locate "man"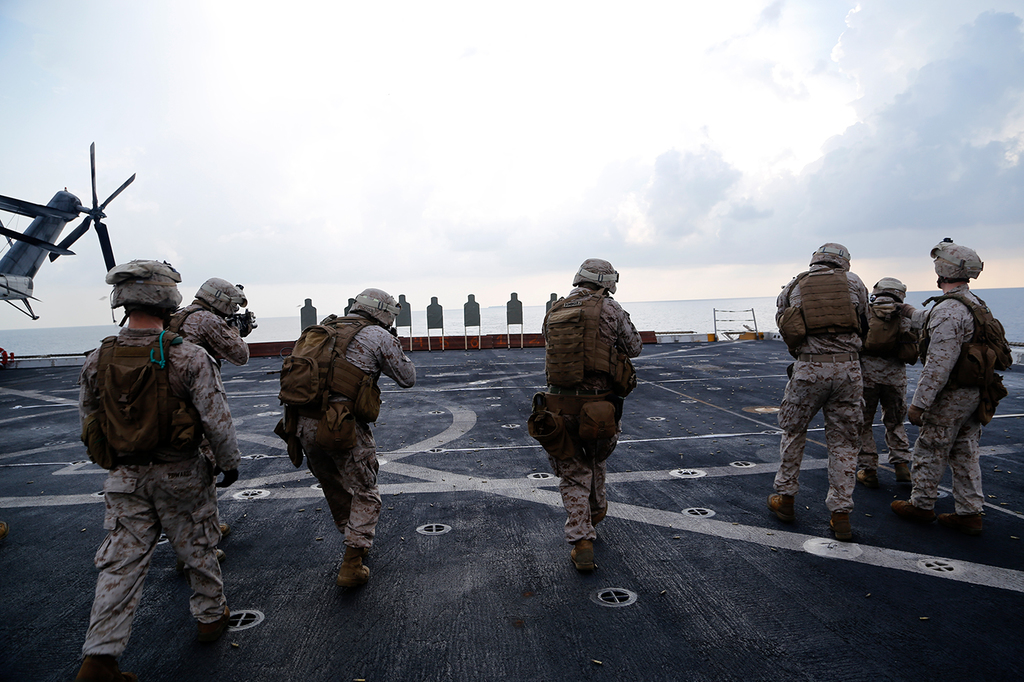
box=[862, 273, 916, 495]
